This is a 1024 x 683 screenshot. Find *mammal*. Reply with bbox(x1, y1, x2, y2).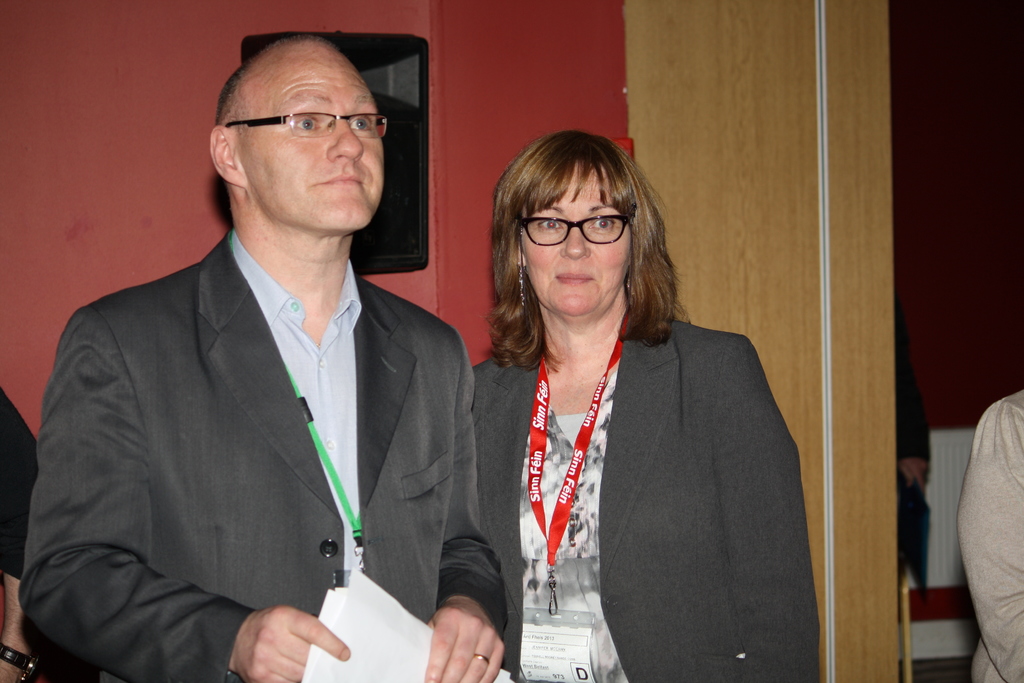
bbox(474, 135, 827, 682).
